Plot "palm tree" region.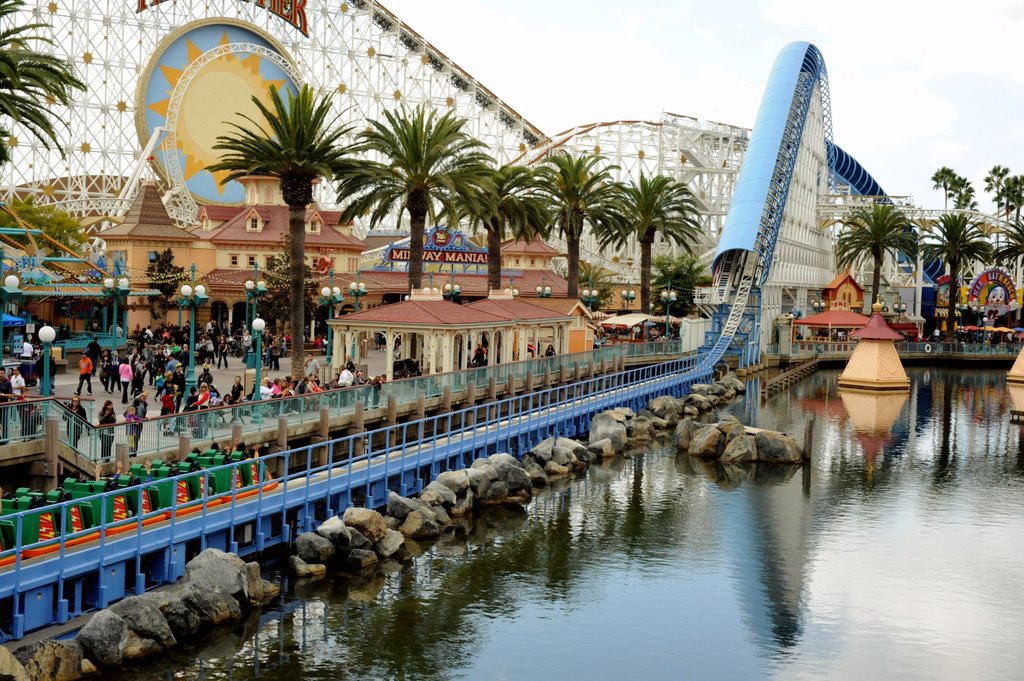
Plotted at select_region(534, 168, 597, 294).
